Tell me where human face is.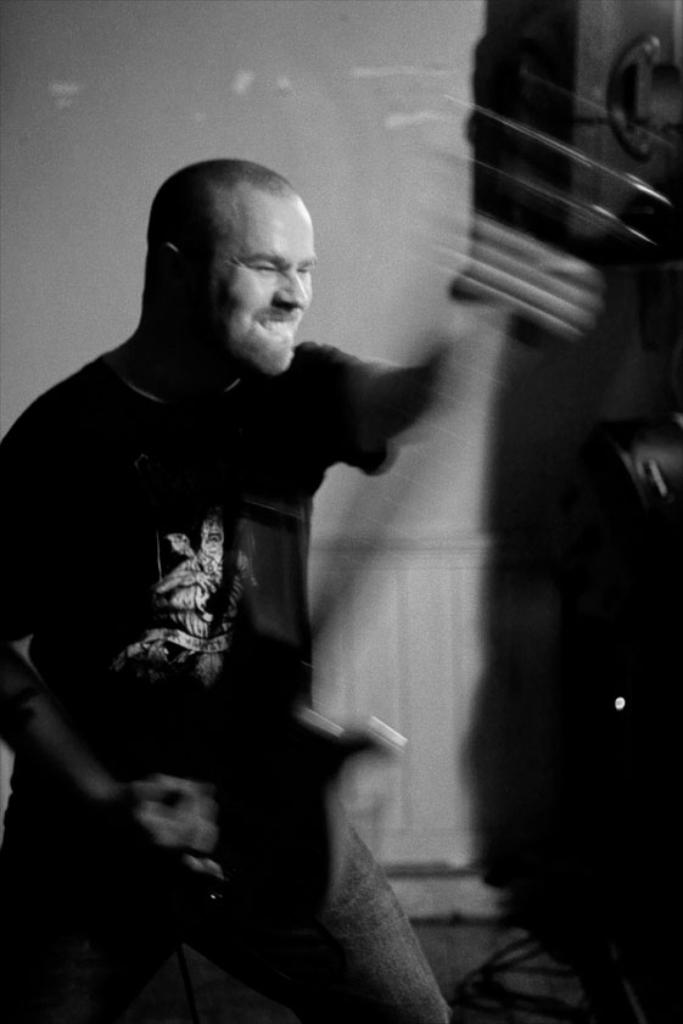
human face is at <box>181,205,319,377</box>.
